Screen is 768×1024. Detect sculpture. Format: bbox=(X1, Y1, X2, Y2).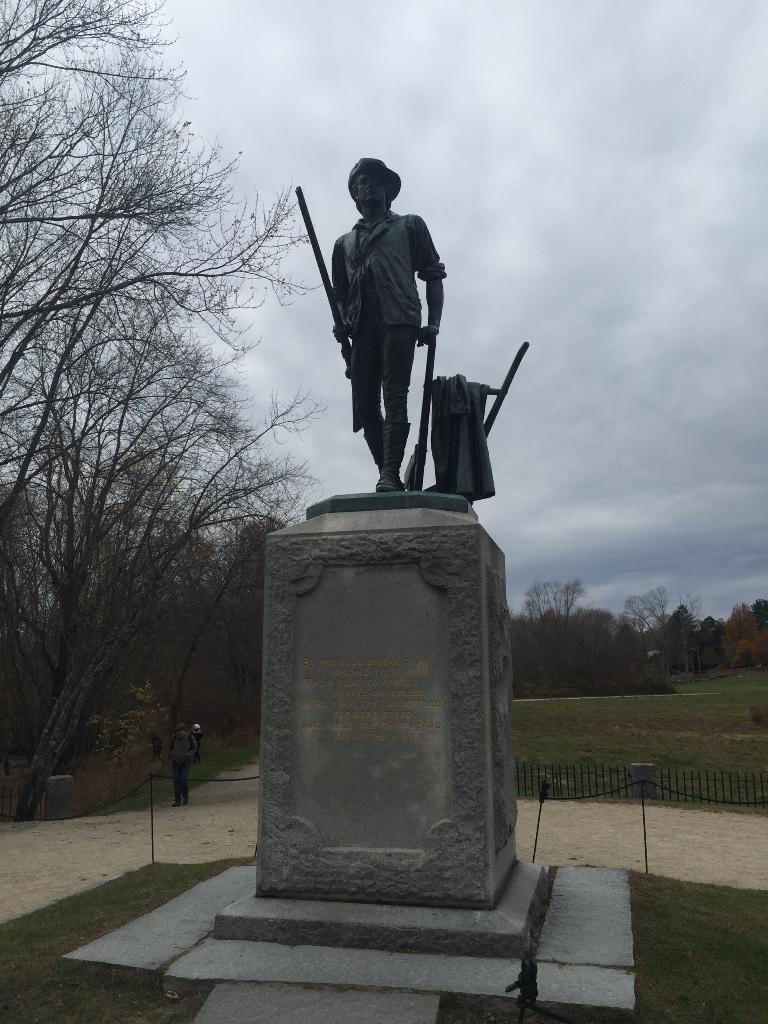
bbox=(288, 155, 456, 494).
